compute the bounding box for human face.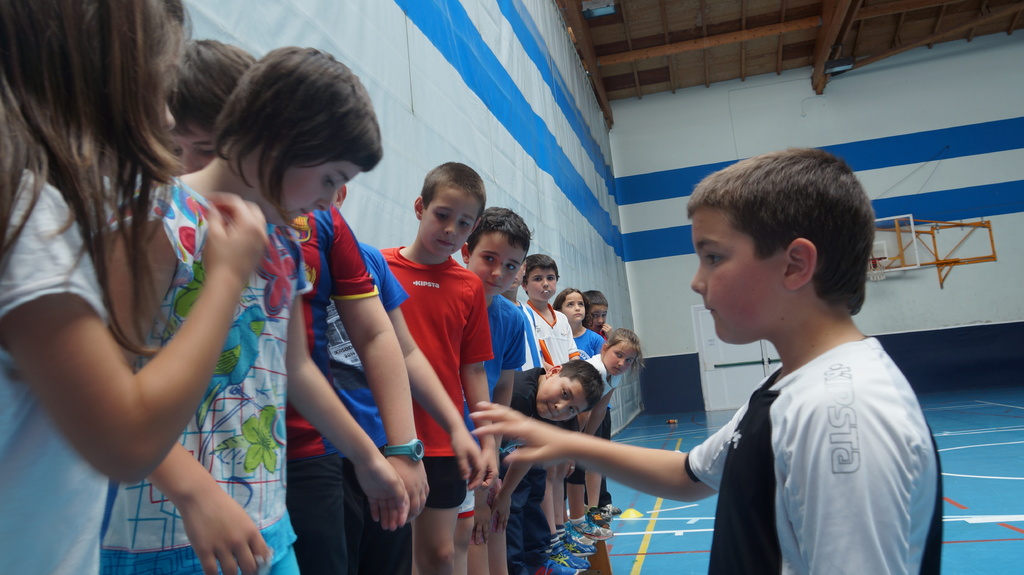
[527, 265, 555, 301].
